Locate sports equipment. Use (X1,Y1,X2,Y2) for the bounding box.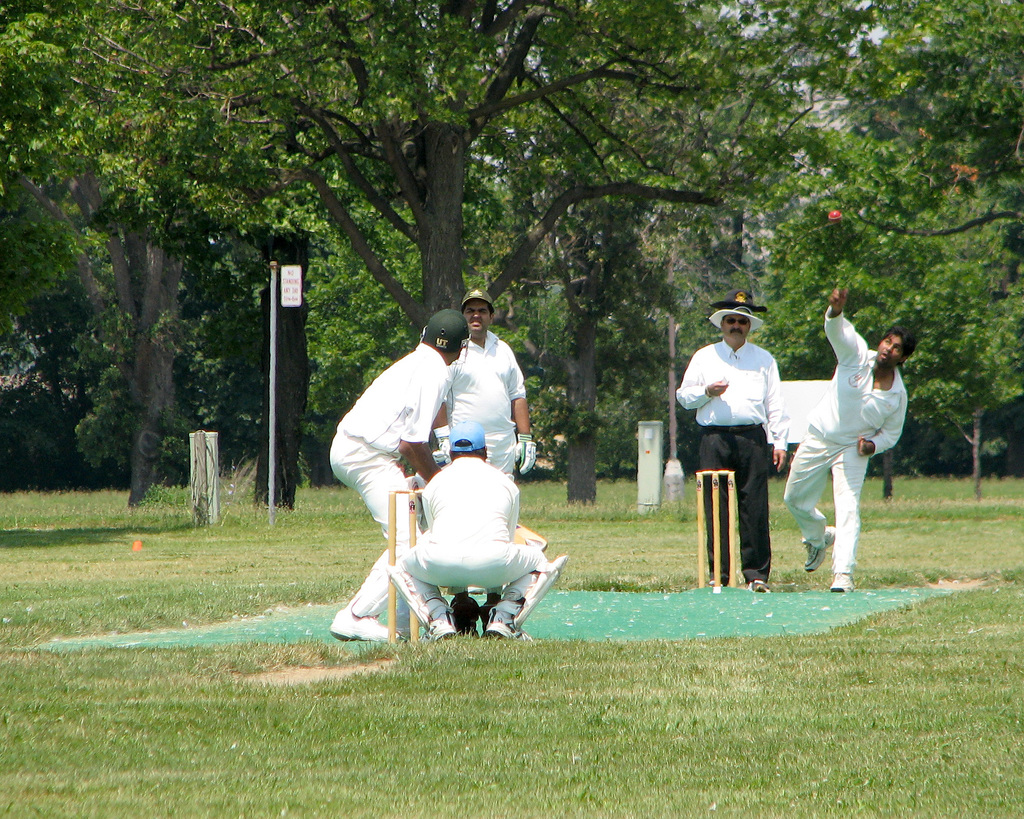
(710,469,721,585).
